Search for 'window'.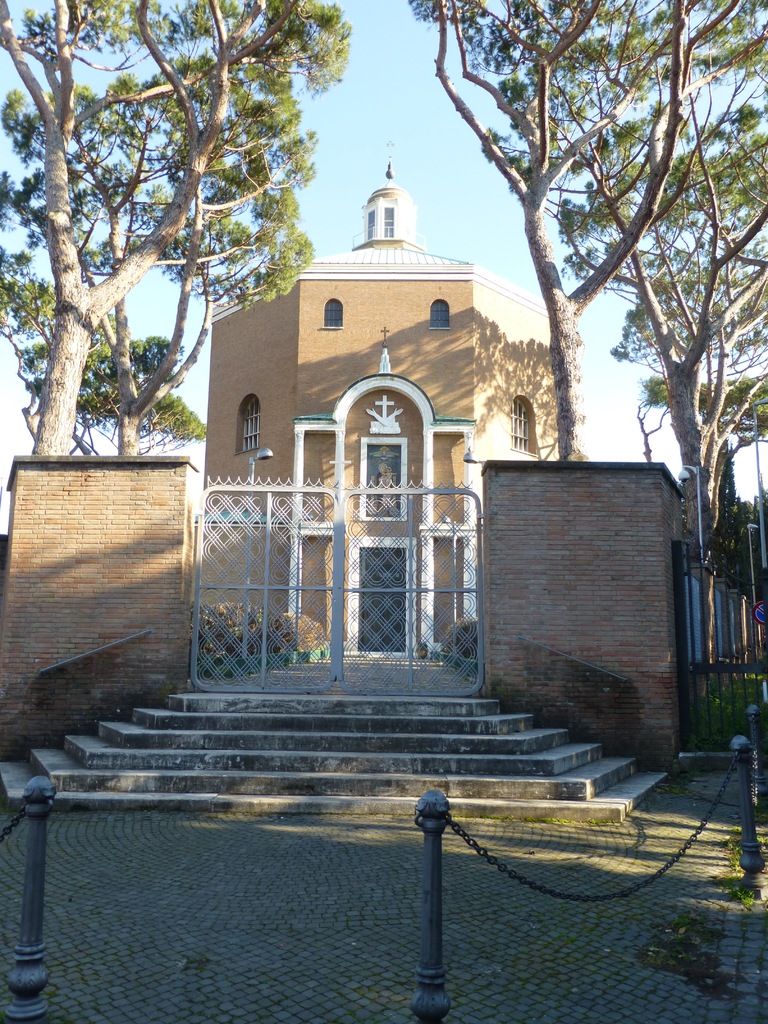
Found at [232,397,257,458].
